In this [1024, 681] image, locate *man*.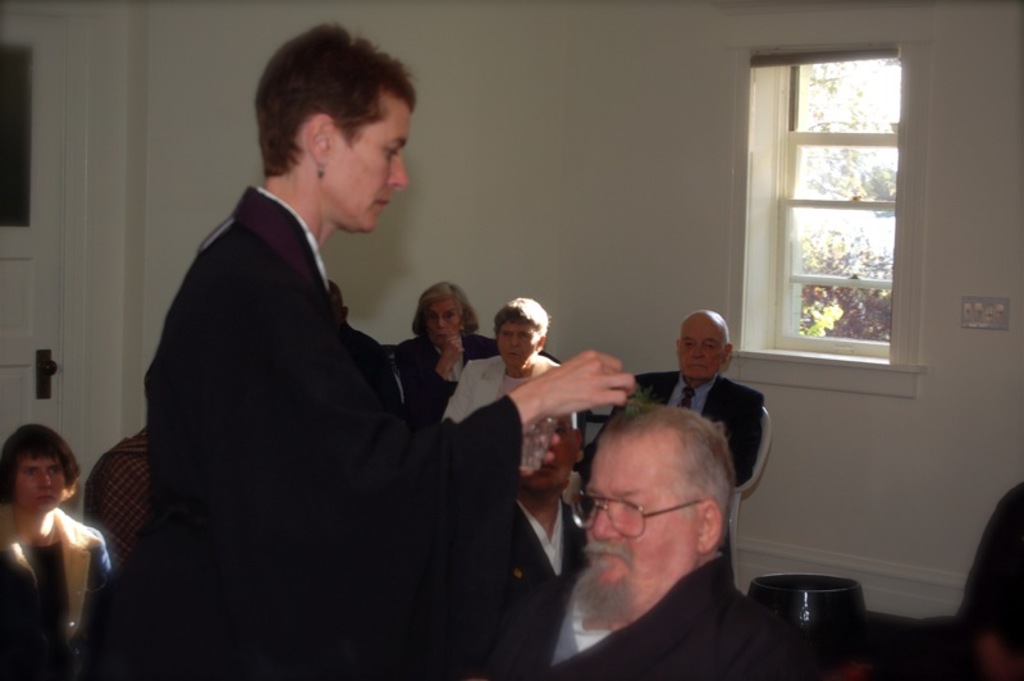
Bounding box: [493, 406, 591, 680].
